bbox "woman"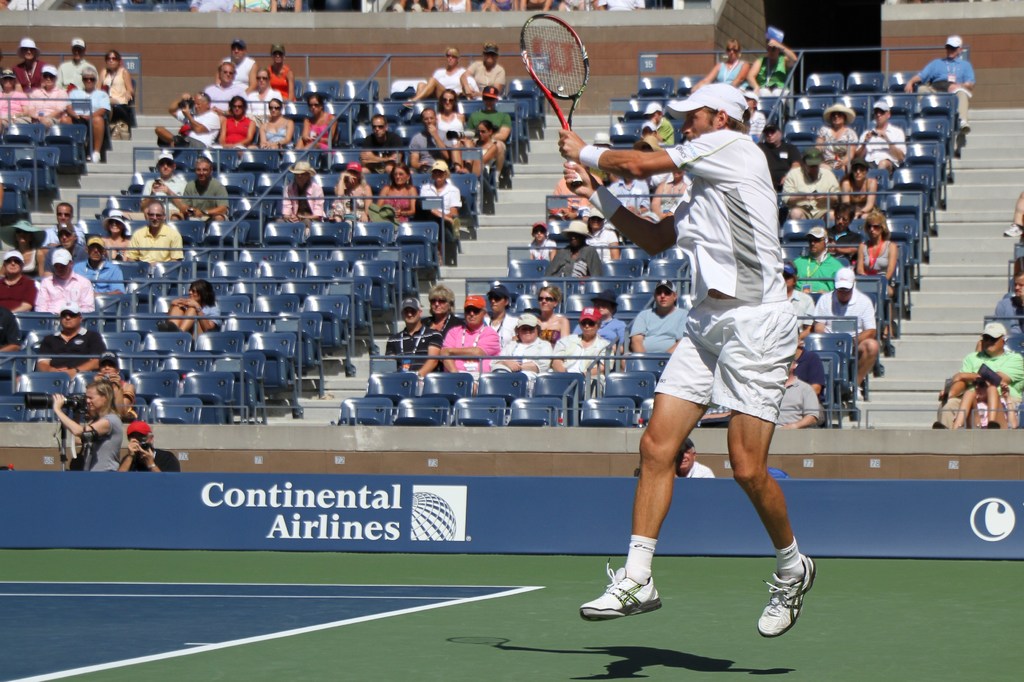
pyautogui.locateOnScreen(297, 95, 339, 148)
